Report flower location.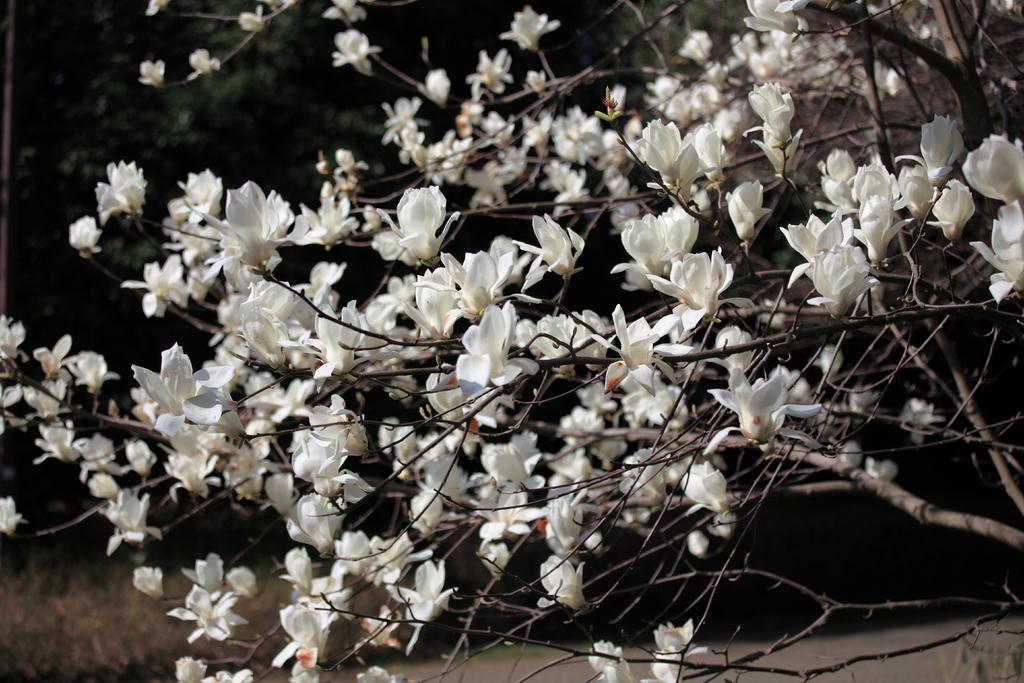
Report: box=[964, 199, 1023, 297].
